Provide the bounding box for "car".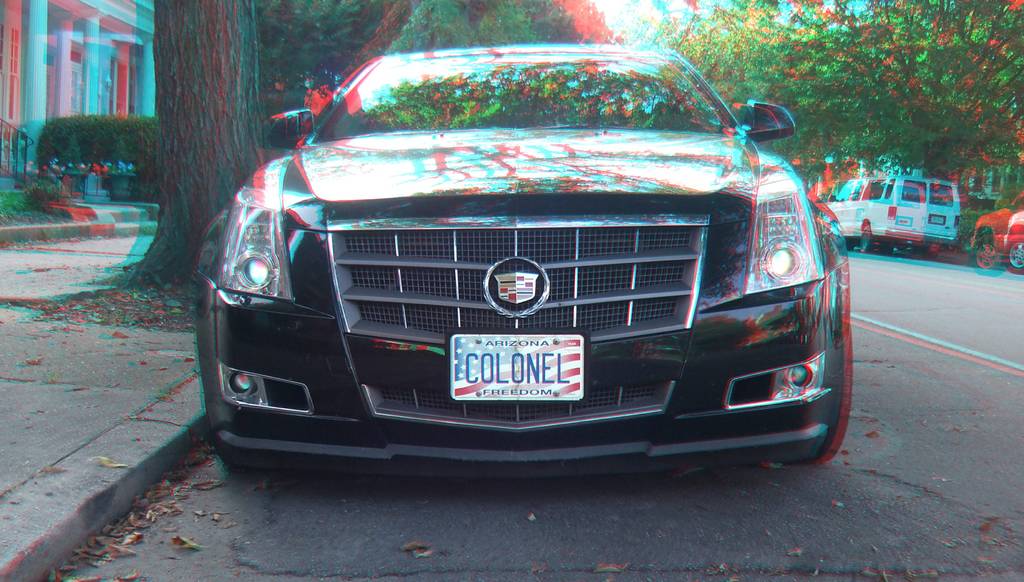
[189, 42, 855, 467].
